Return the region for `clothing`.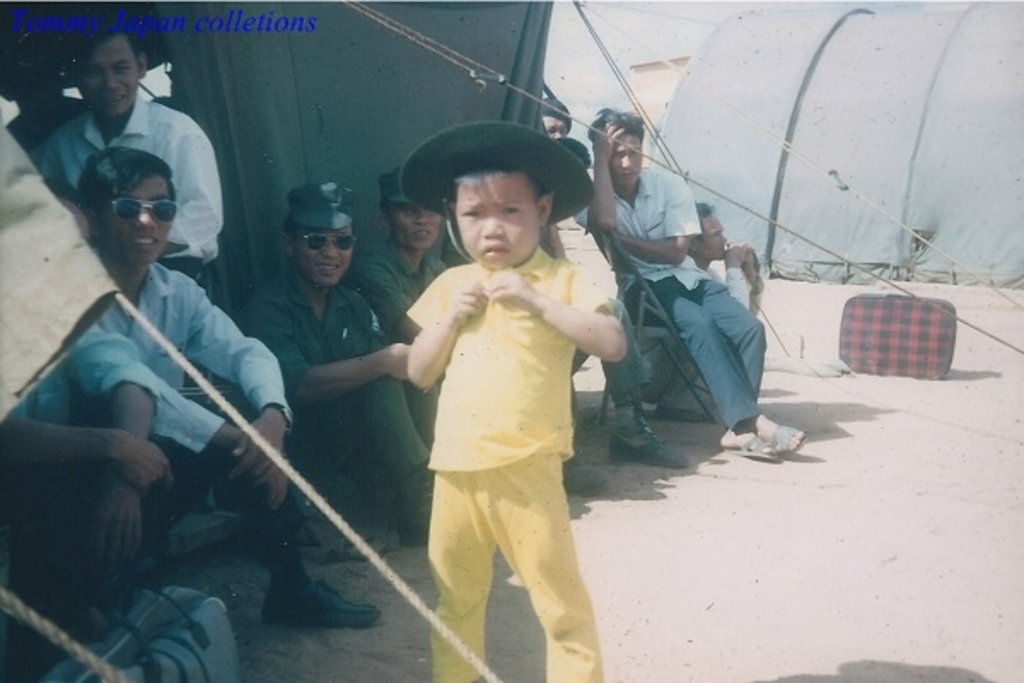
l=239, t=278, r=435, b=488.
